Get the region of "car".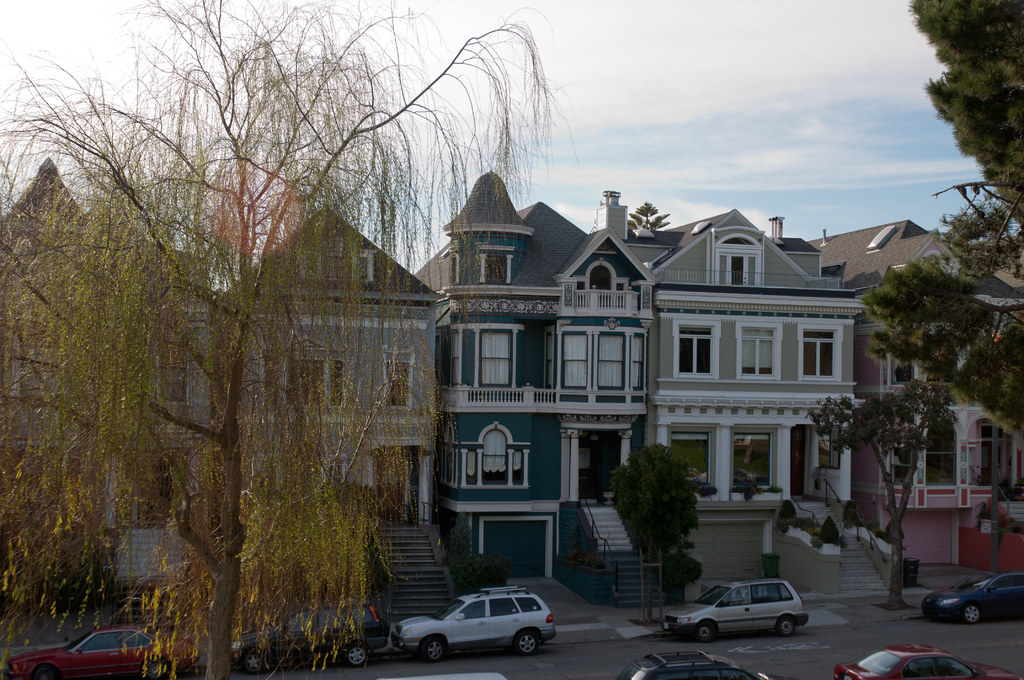
locate(663, 583, 810, 640).
